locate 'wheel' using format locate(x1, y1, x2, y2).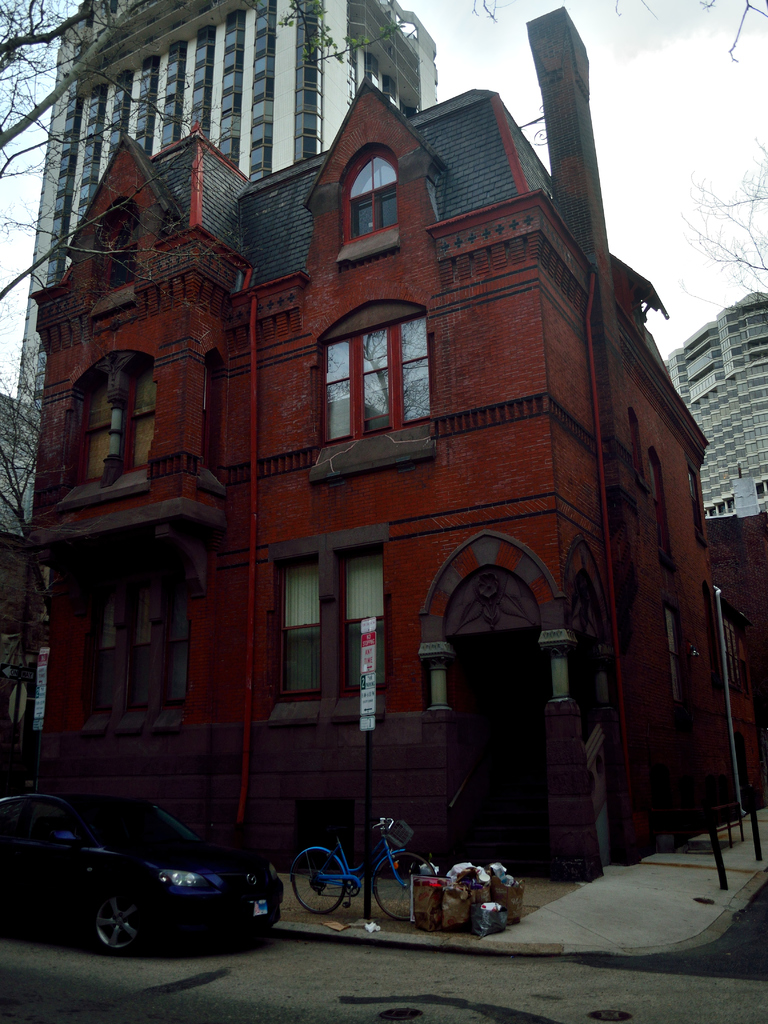
locate(373, 854, 432, 917).
